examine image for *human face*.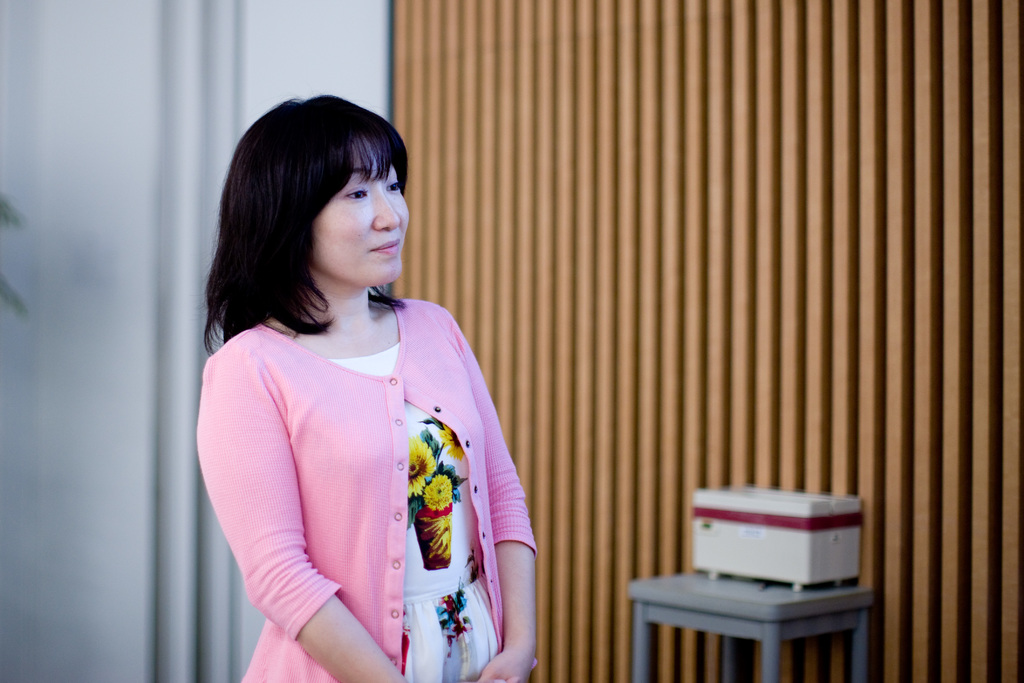
Examination result: 309:131:414:296.
